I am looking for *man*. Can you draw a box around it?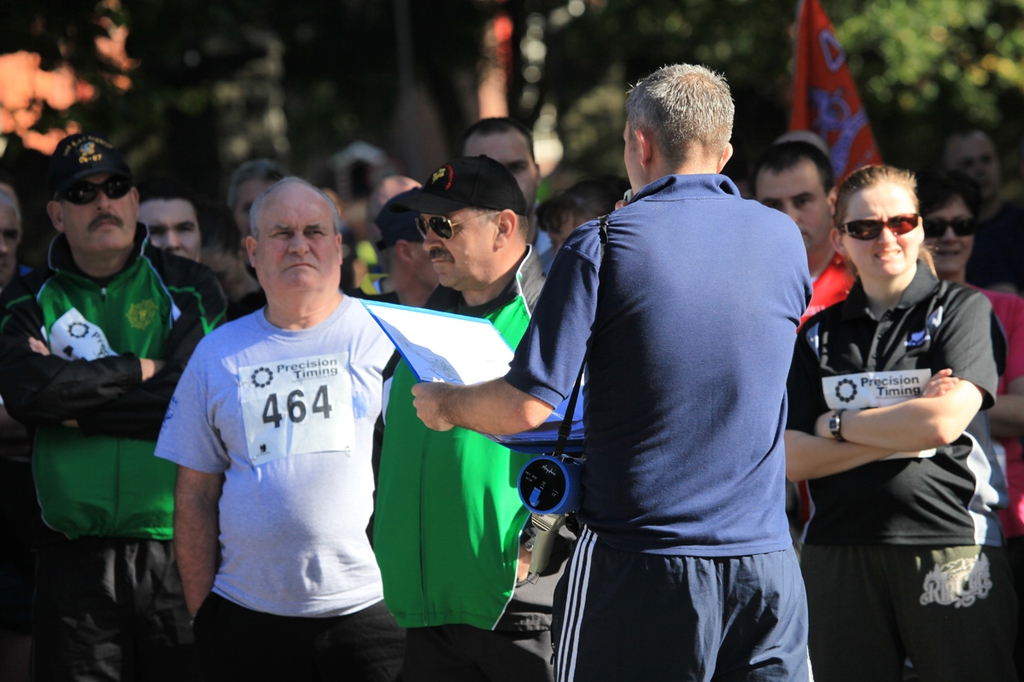
Sure, the bounding box is BBox(152, 155, 430, 666).
